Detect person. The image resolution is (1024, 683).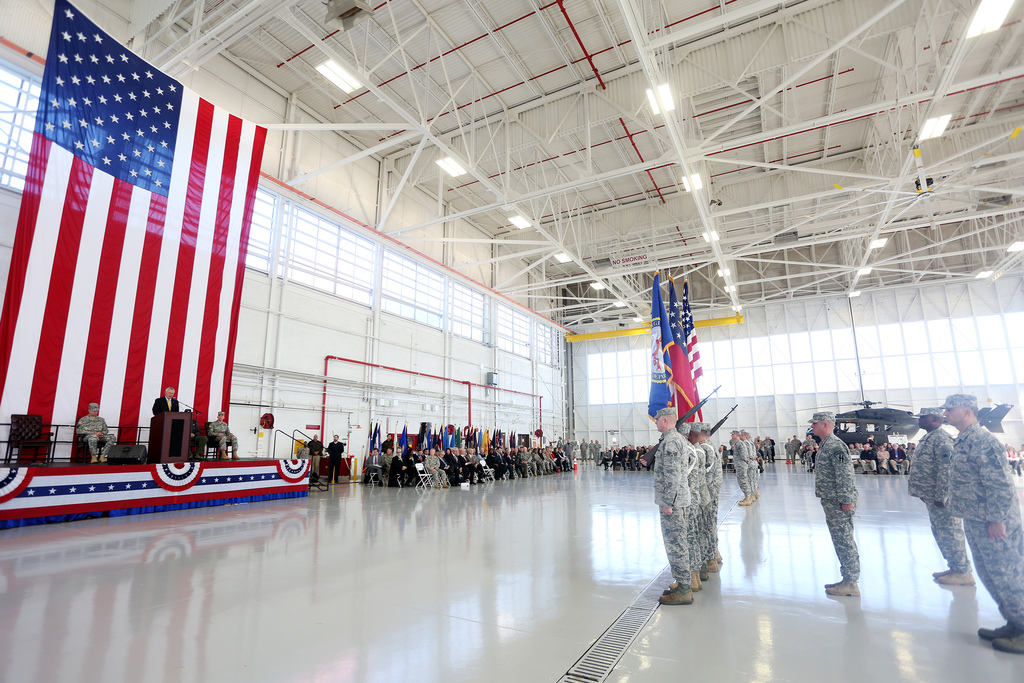
<region>585, 438, 652, 466</region>.
